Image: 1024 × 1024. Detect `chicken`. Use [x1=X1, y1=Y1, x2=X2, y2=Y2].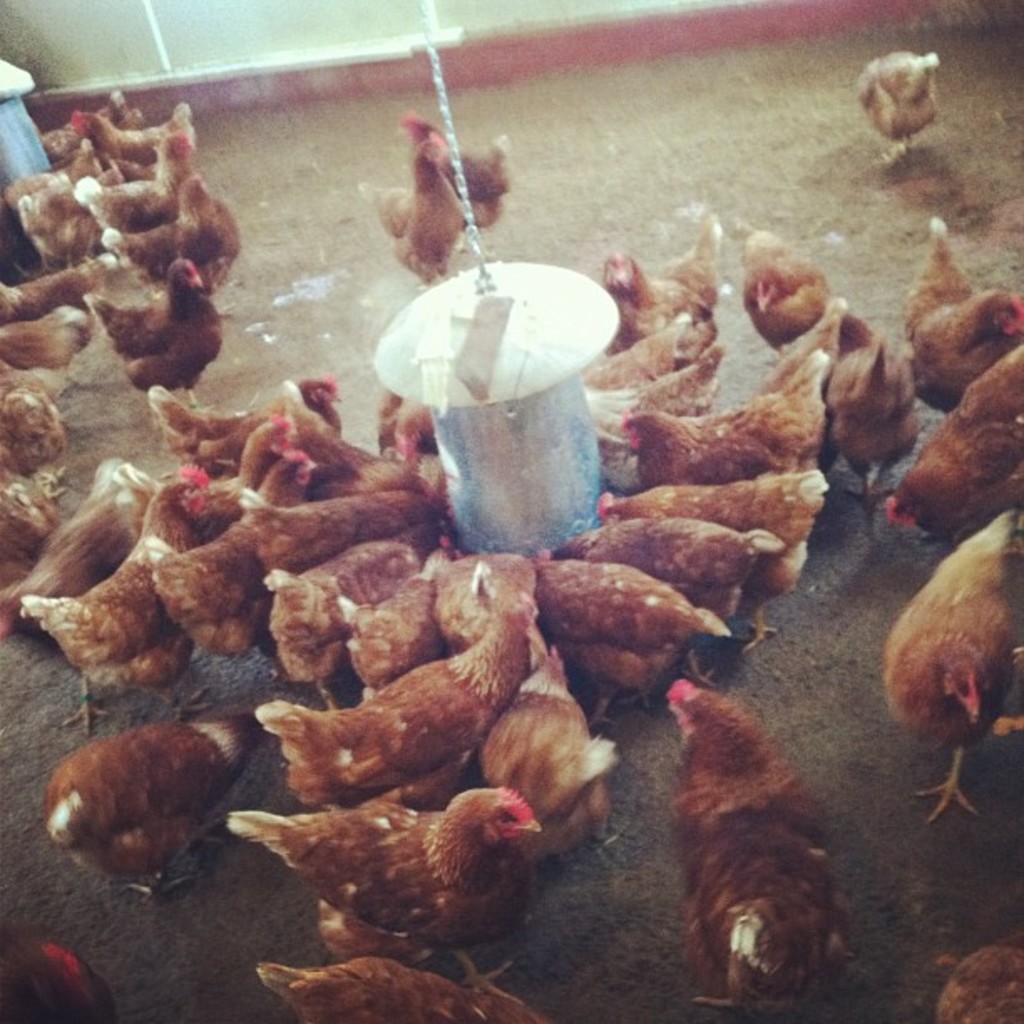
[x1=360, y1=134, x2=465, y2=288].
